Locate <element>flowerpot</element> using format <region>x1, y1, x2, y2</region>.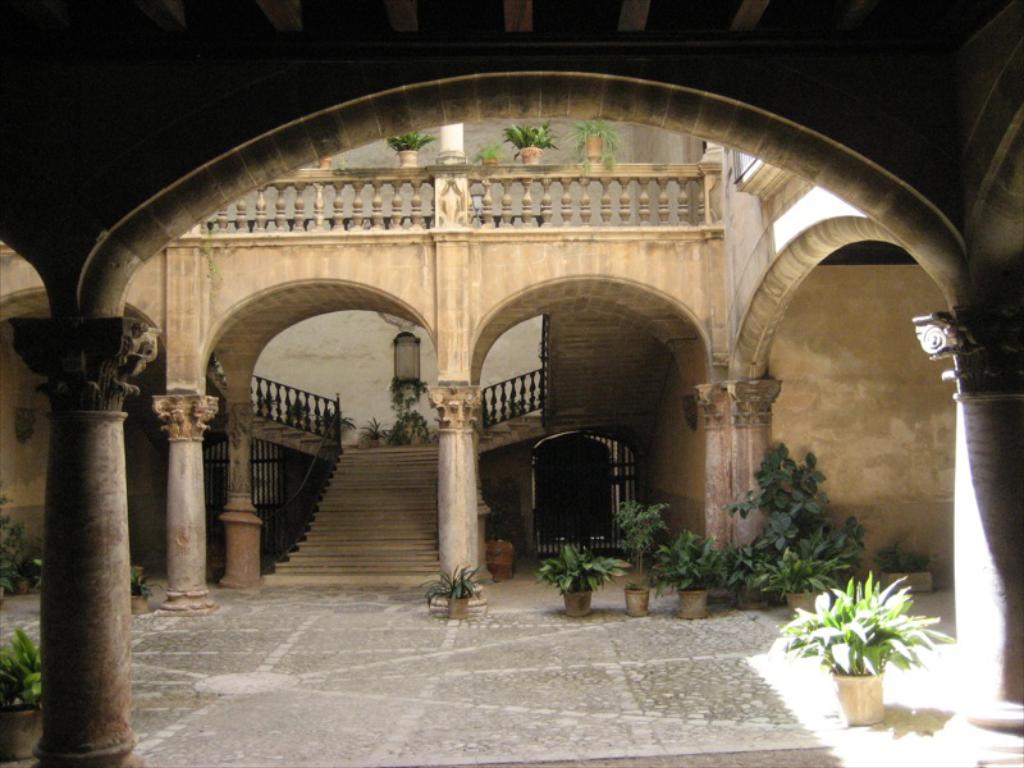
<region>517, 143, 540, 165</region>.
